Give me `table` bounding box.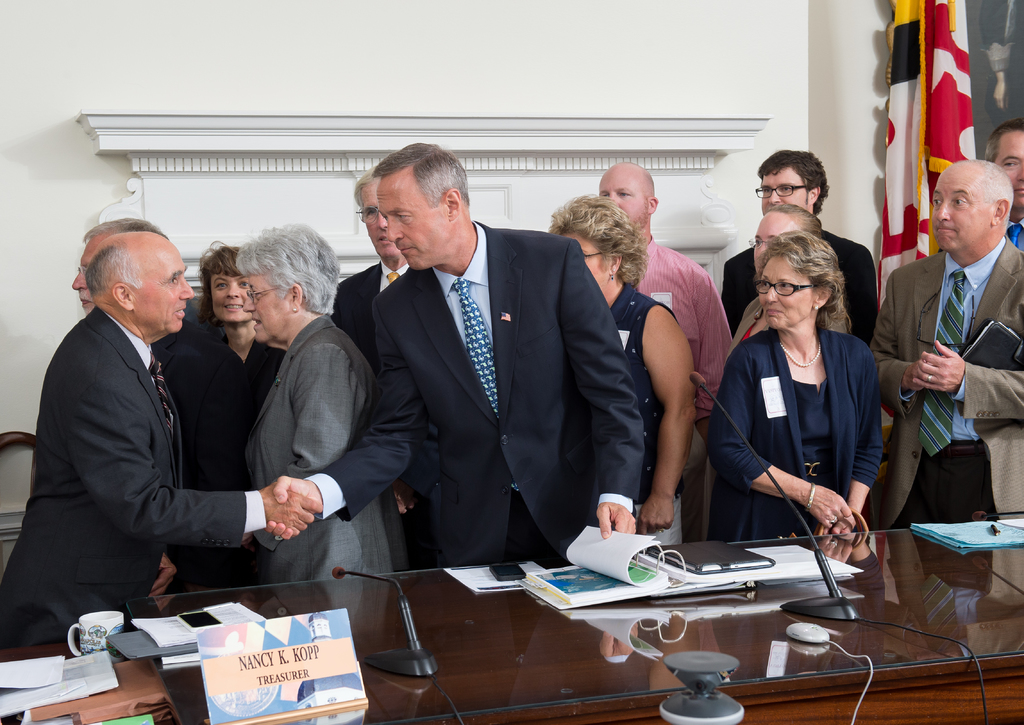
<box>0,516,1023,724</box>.
